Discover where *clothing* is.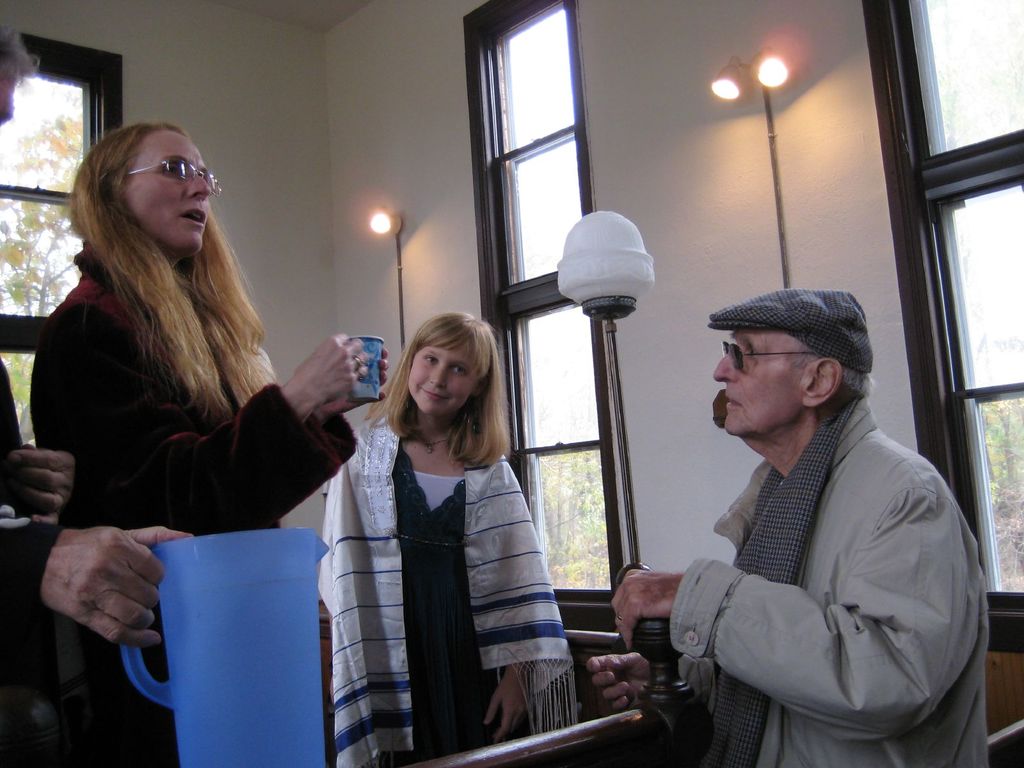
Discovered at crop(0, 360, 31, 765).
